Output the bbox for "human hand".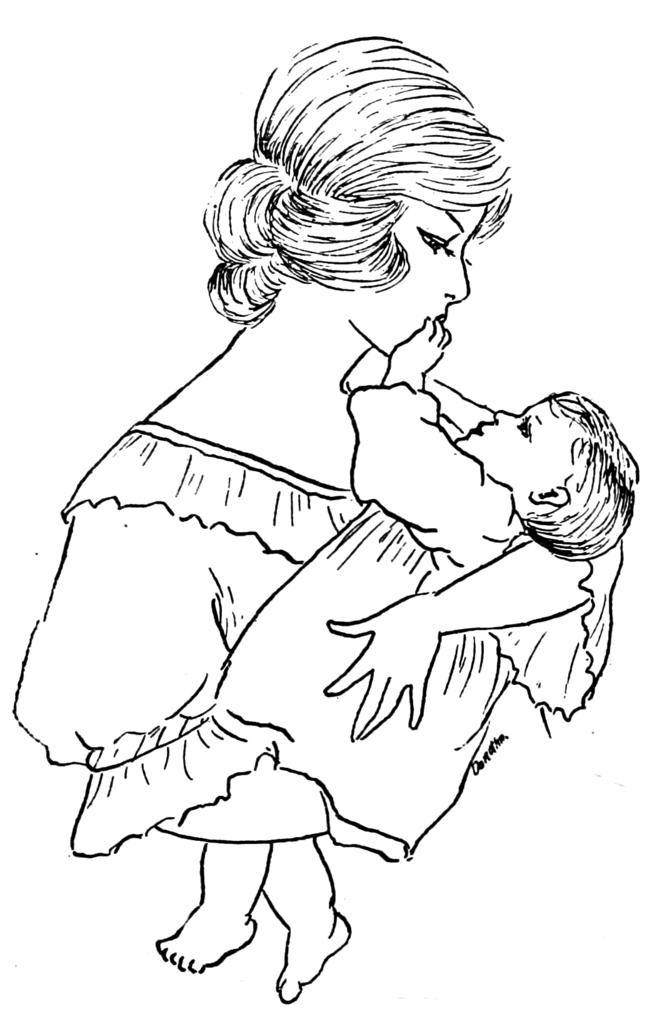
(386, 319, 453, 376).
